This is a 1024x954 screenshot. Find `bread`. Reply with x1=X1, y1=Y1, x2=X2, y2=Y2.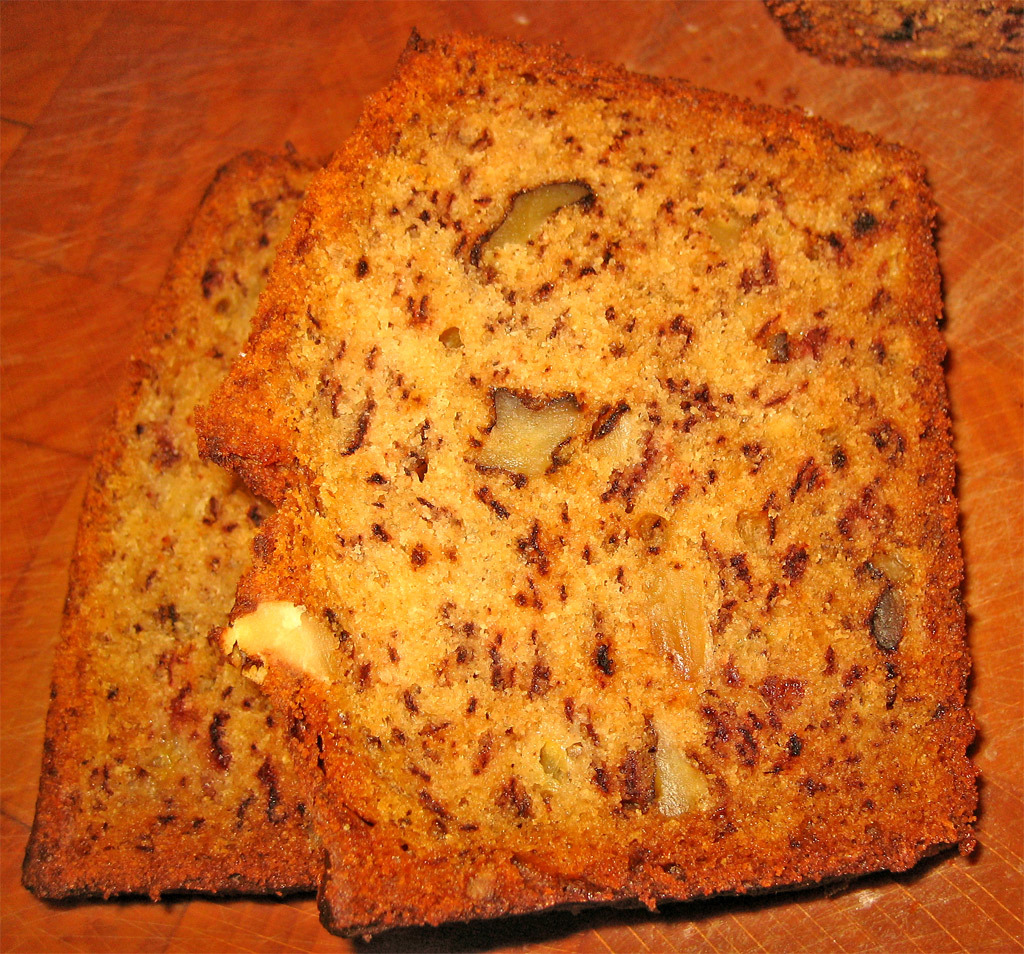
x1=761, y1=0, x2=1023, y2=76.
